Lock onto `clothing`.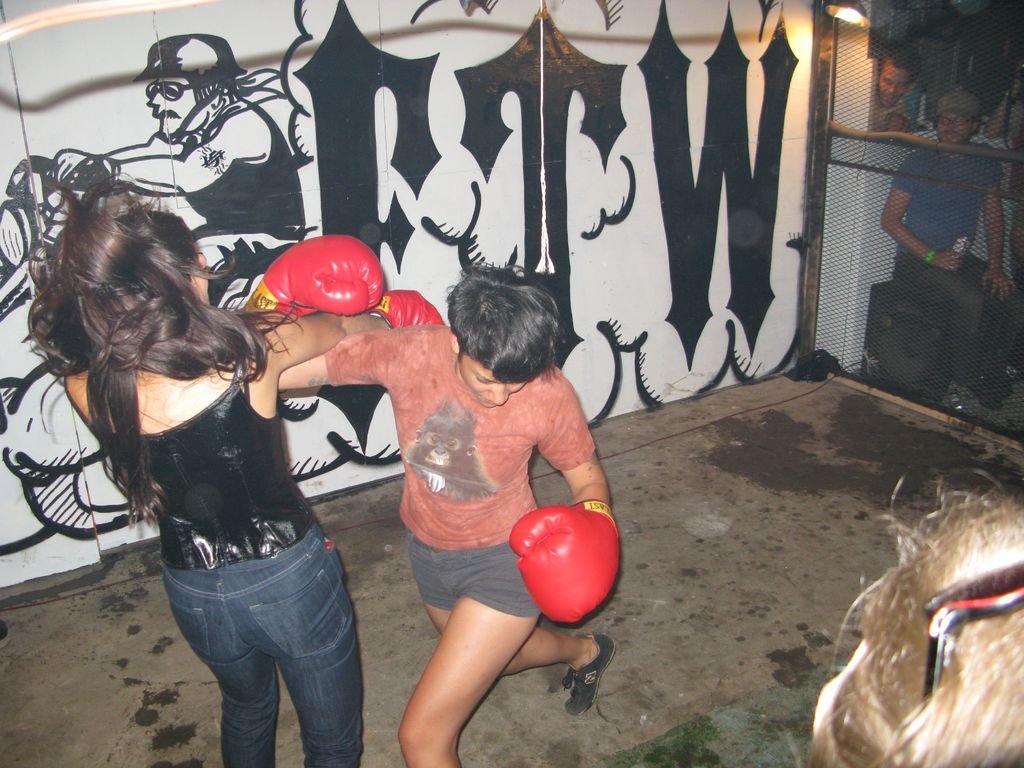
Locked: [54,292,373,707].
